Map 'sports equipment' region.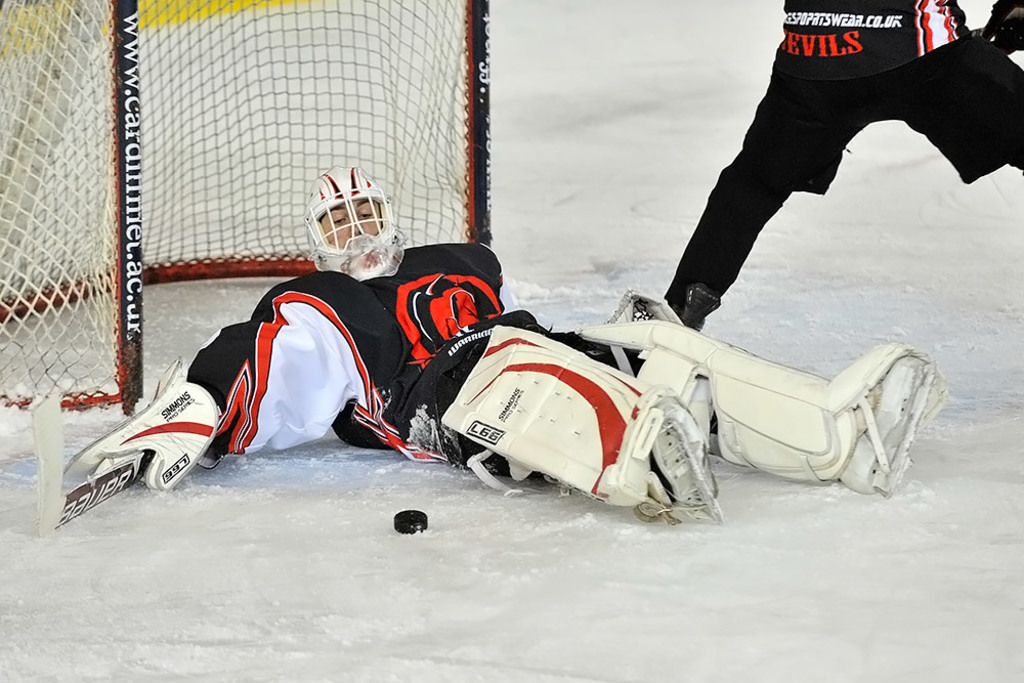
Mapped to (315,168,402,292).
